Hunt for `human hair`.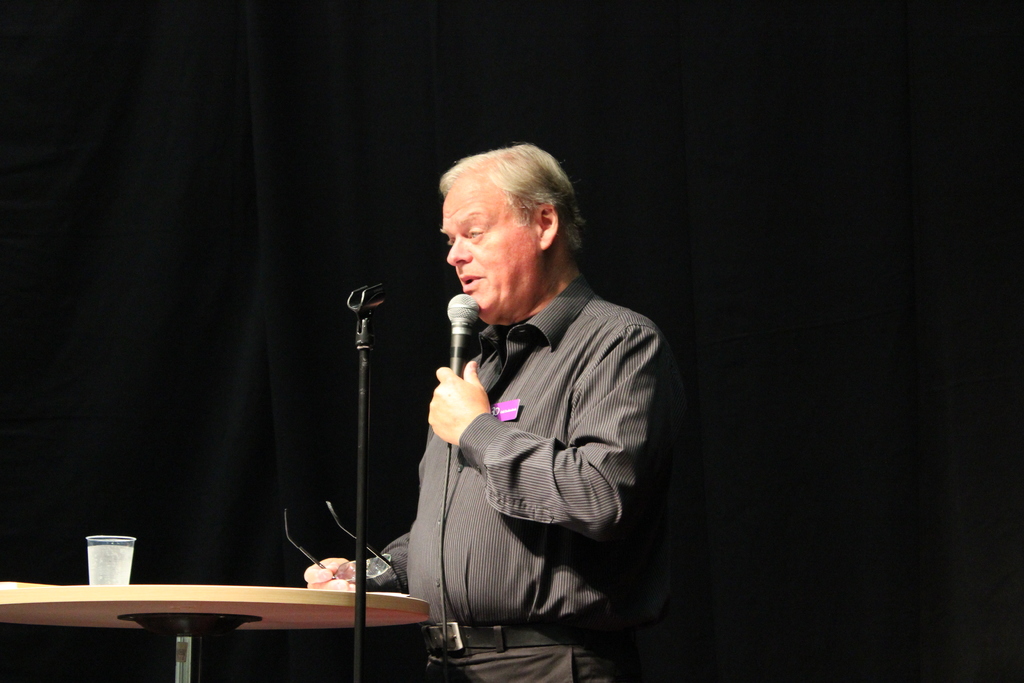
Hunted down at rect(443, 143, 586, 243).
